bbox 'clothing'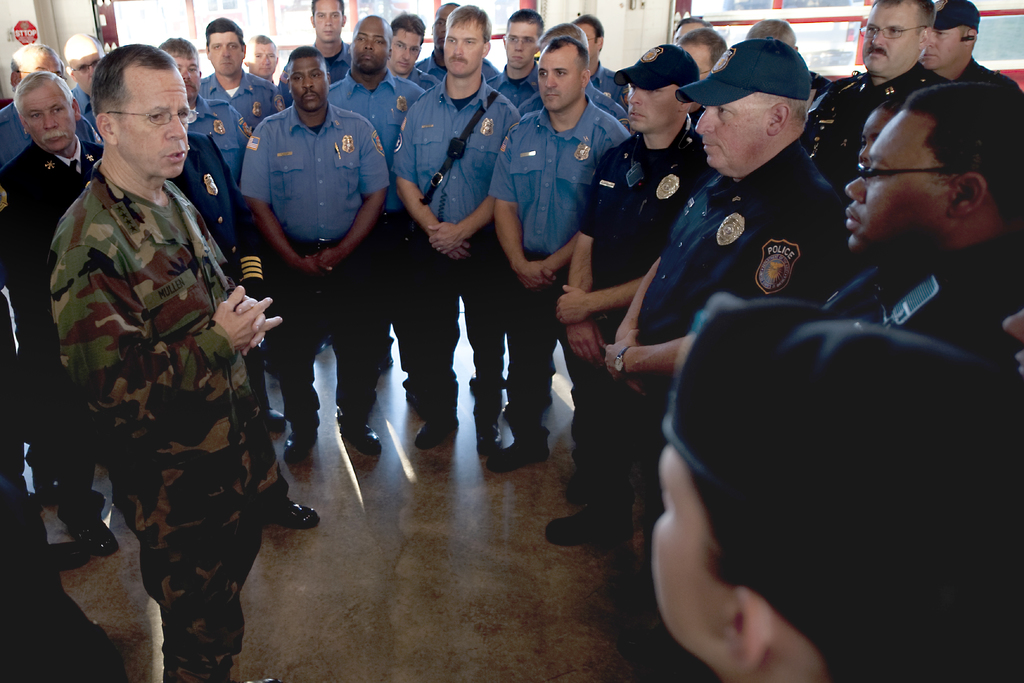
(164,133,291,511)
